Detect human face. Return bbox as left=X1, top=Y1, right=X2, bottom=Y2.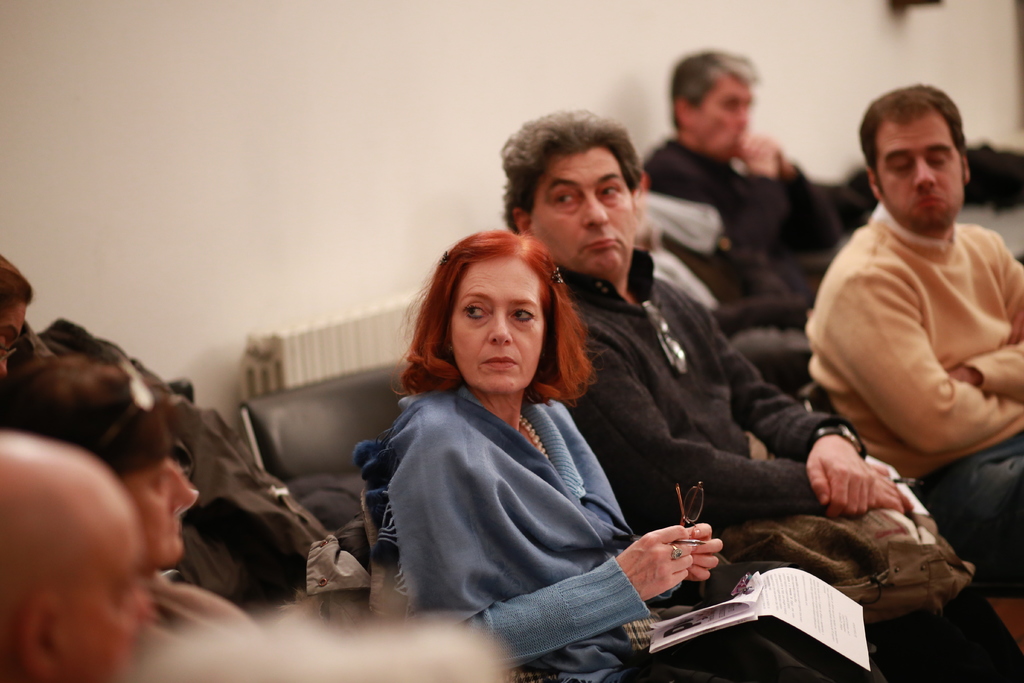
left=703, top=78, right=757, bottom=160.
